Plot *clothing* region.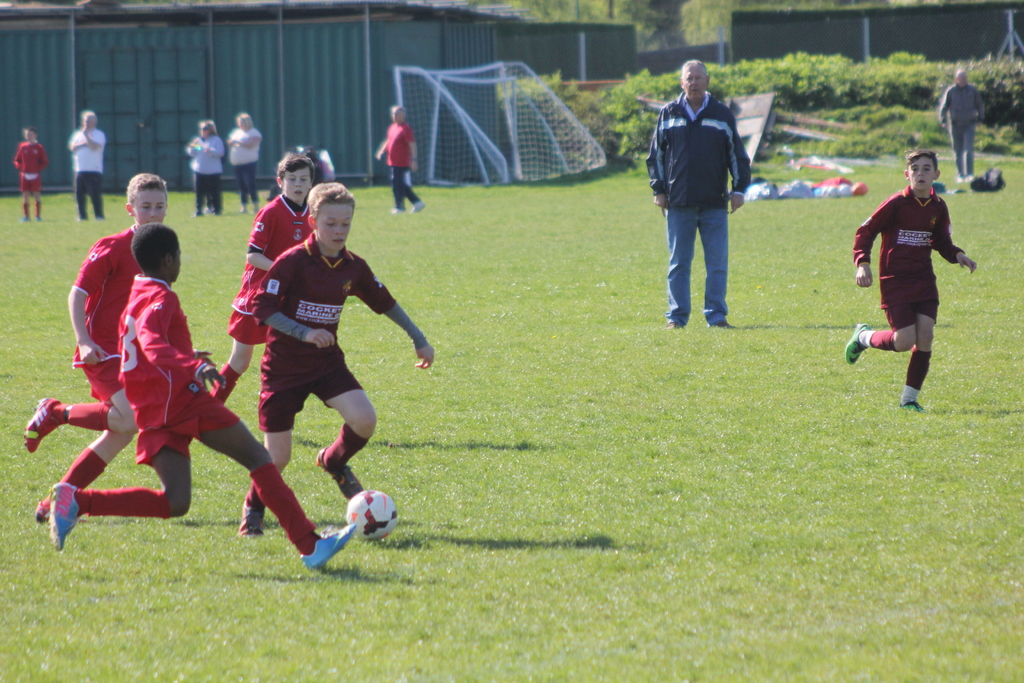
Plotted at {"left": 651, "top": 85, "right": 760, "bottom": 339}.
